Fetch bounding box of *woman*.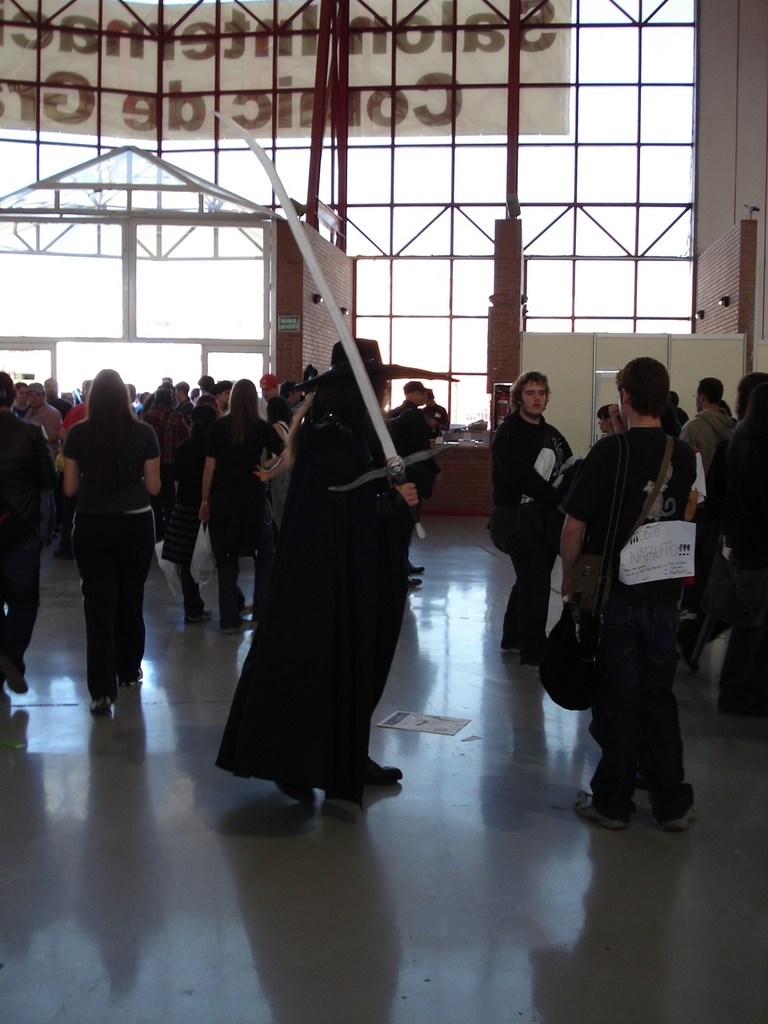
Bbox: region(50, 358, 167, 716).
